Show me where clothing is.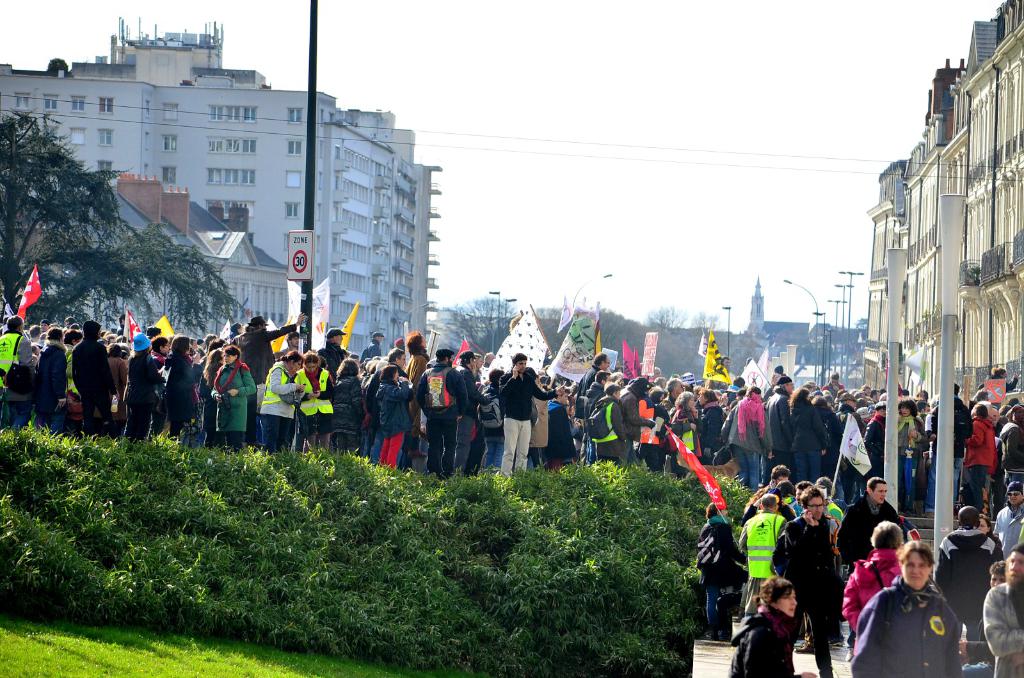
clothing is at x1=324 y1=374 x2=364 y2=454.
